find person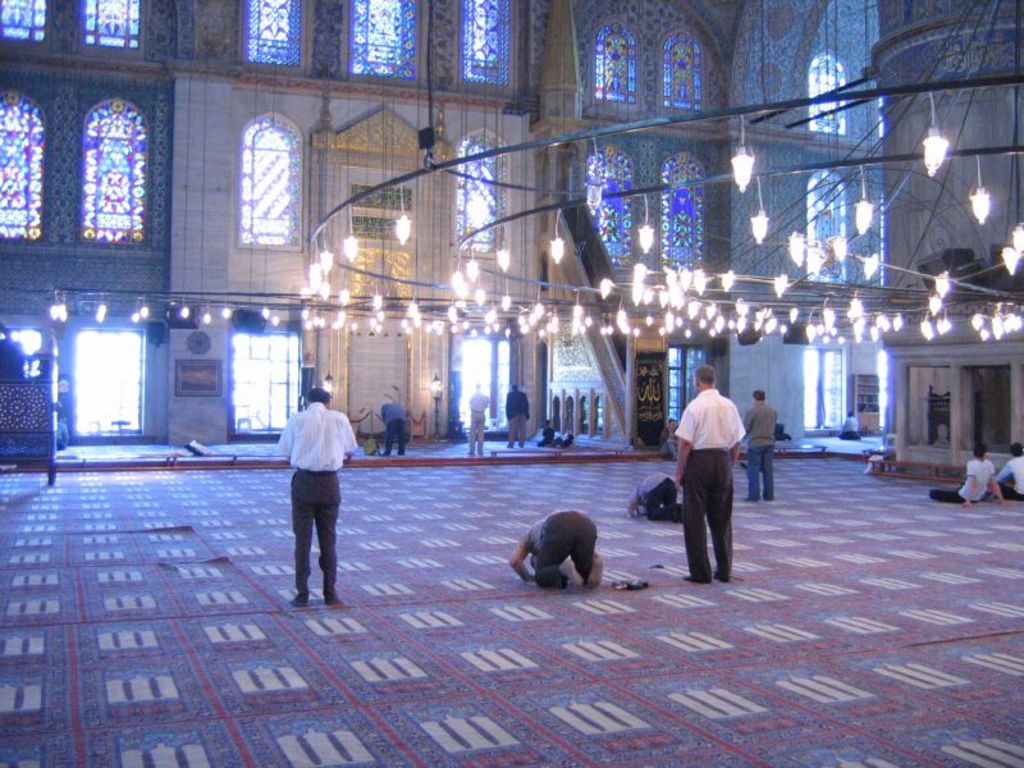
{"left": 741, "top": 383, "right": 774, "bottom": 506}
